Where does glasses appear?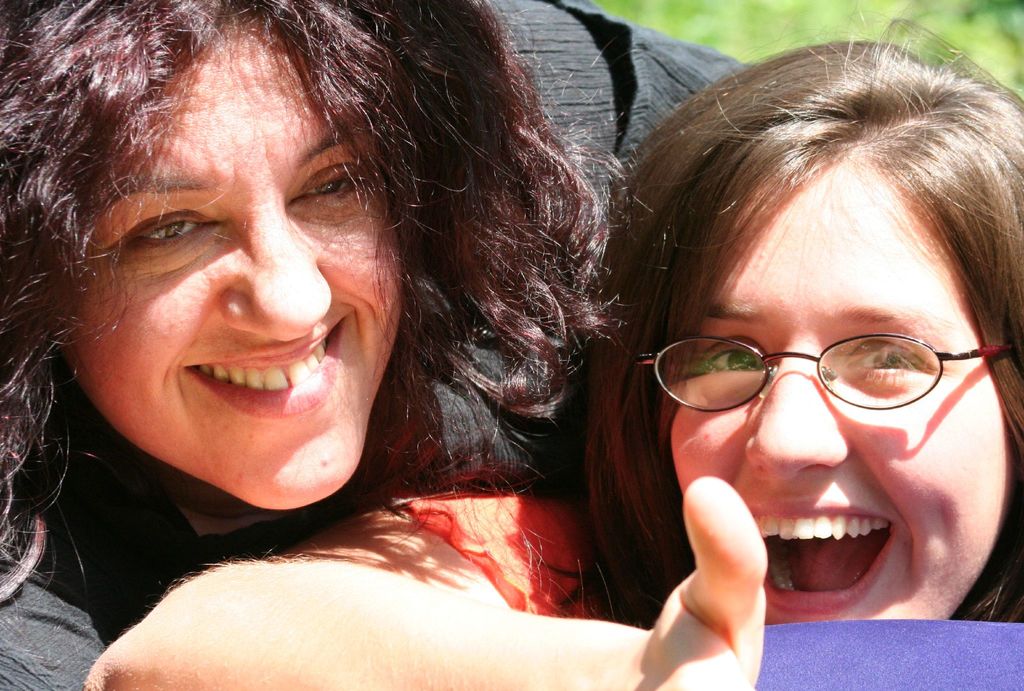
Appears at <box>657,311,981,428</box>.
